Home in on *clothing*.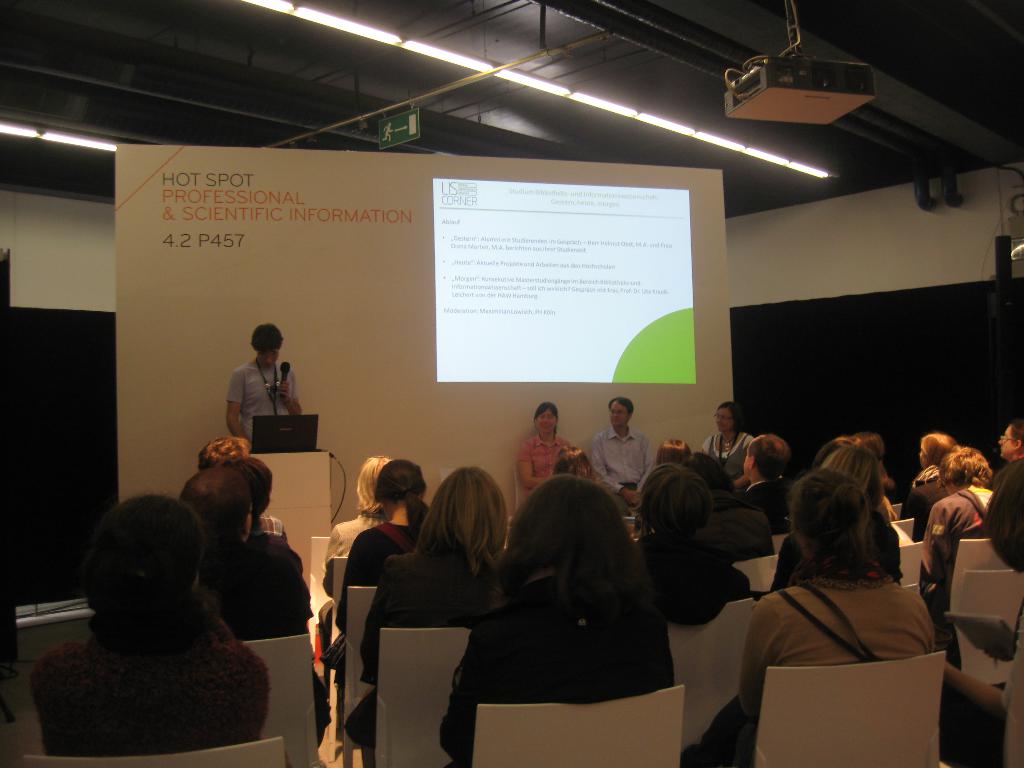
Homed in at bbox=(438, 554, 673, 767).
